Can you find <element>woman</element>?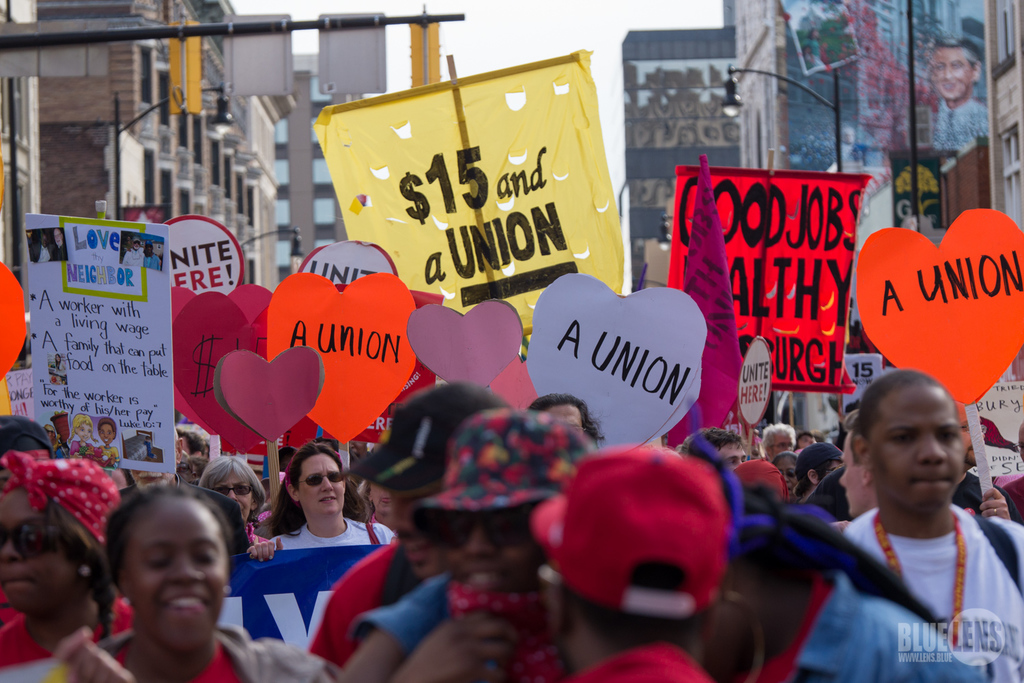
Yes, bounding box: crop(0, 448, 141, 673).
